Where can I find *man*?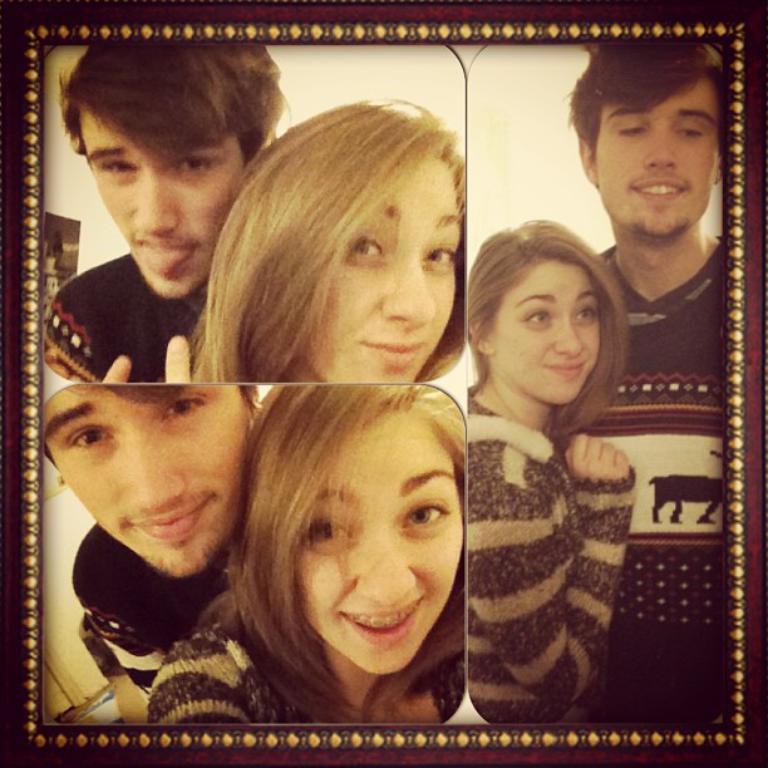
You can find it at (x1=36, y1=379, x2=281, y2=722).
